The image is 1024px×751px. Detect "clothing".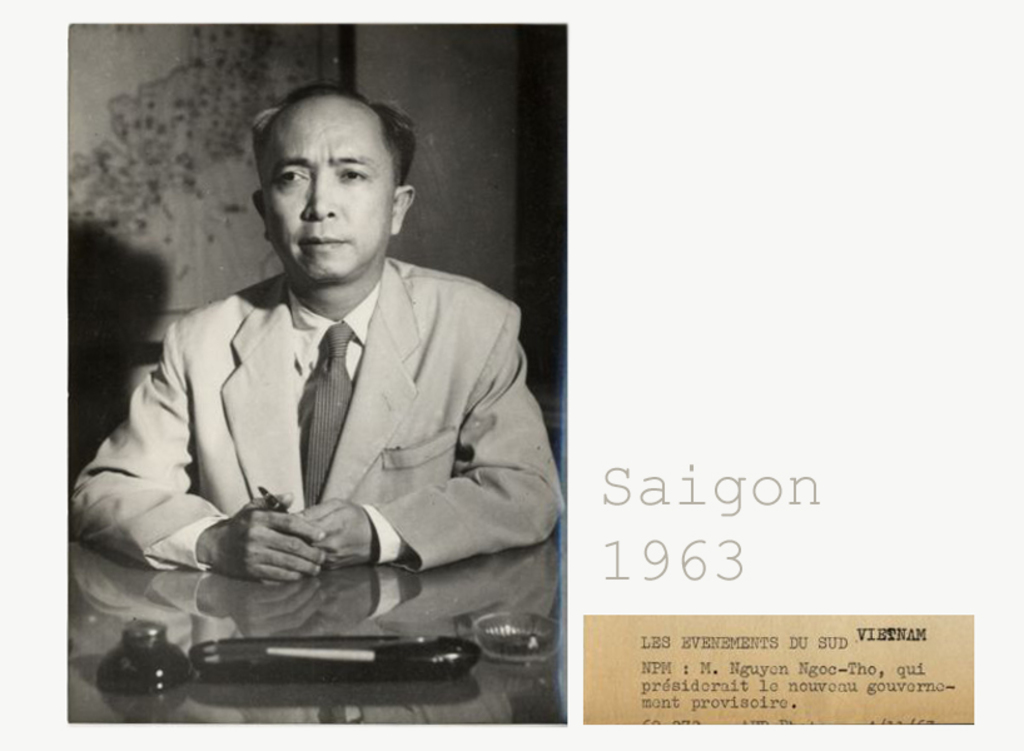
Detection: locate(86, 209, 555, 650).
